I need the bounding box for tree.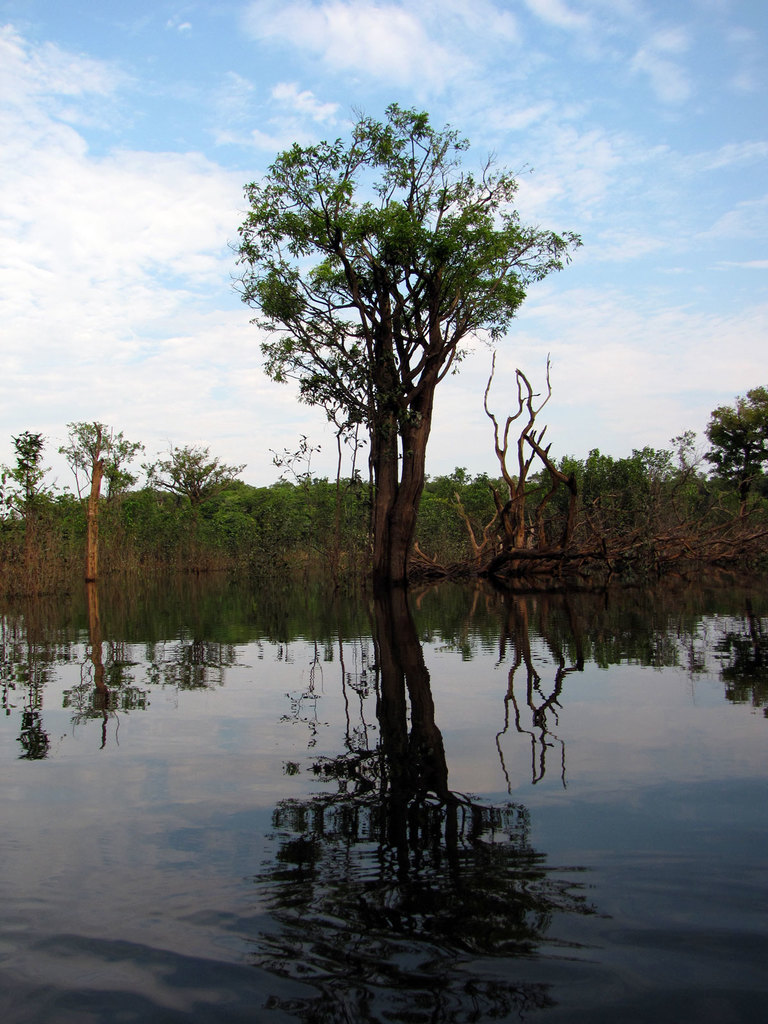
Here it is: locate(0, 430, 56, 536).
